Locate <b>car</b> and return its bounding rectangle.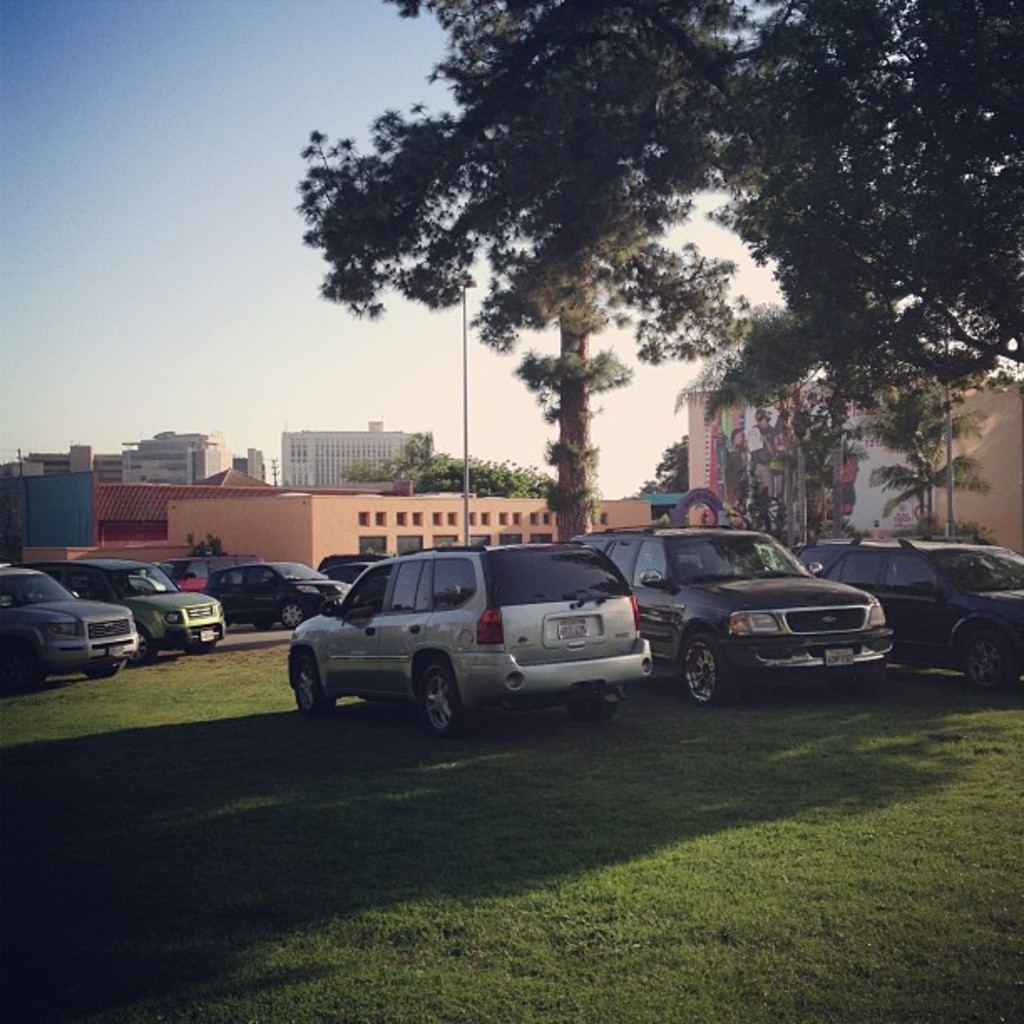
box(0, 571, 137, 694).
